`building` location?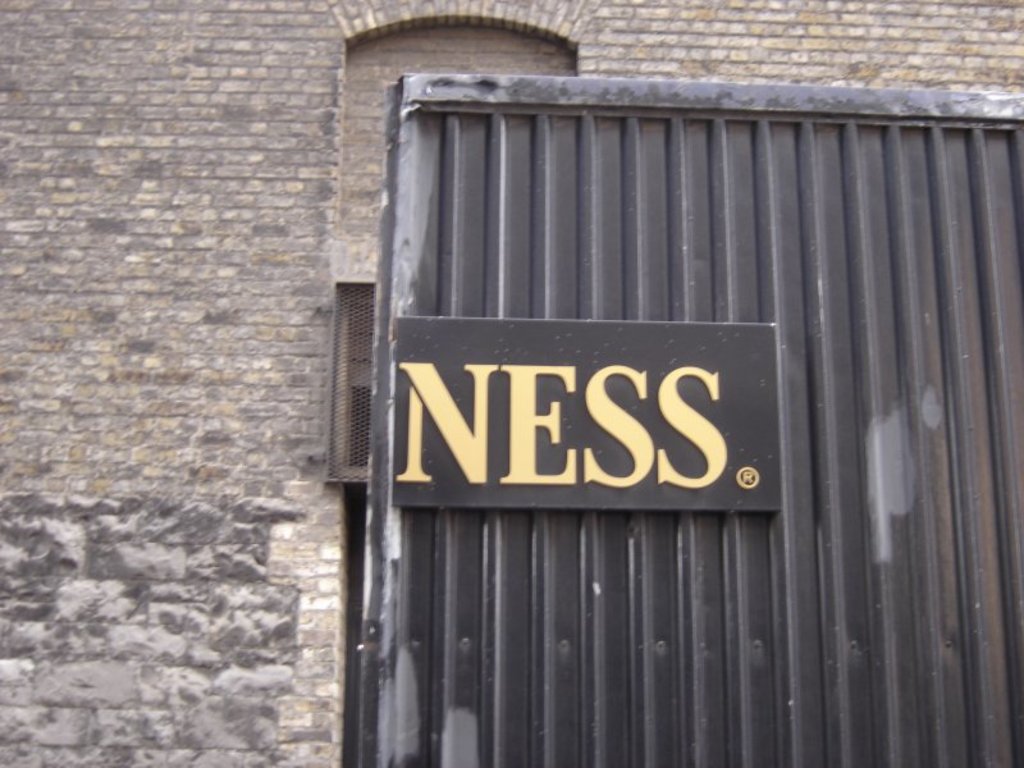
[0, 0, 1023, 764]
